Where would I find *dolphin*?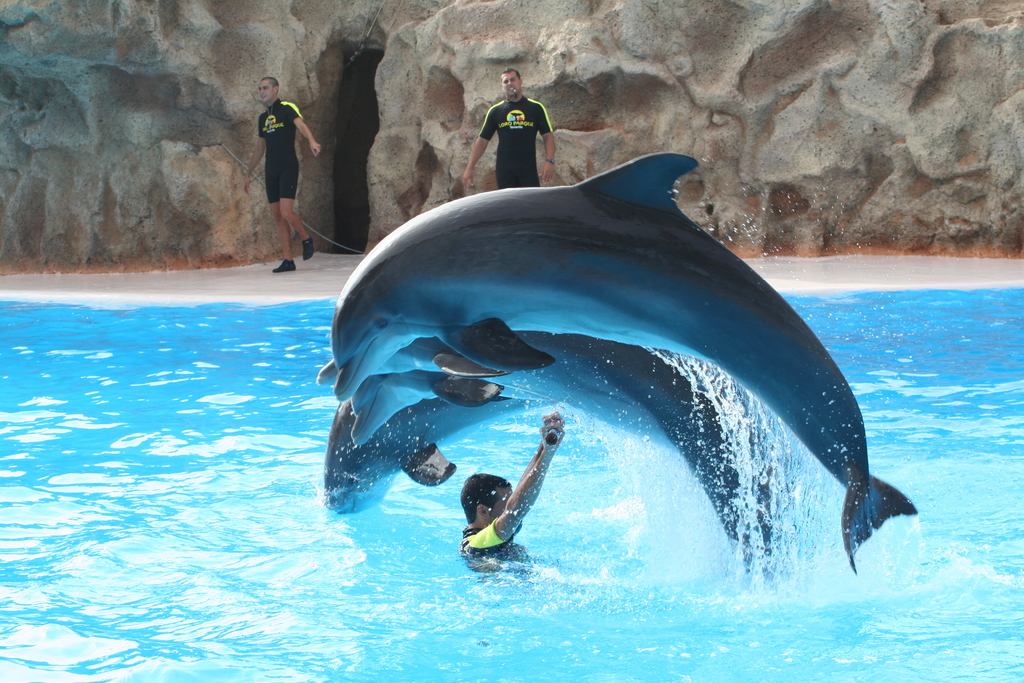
At [left=311, top=335, right=763, bottom=573].
